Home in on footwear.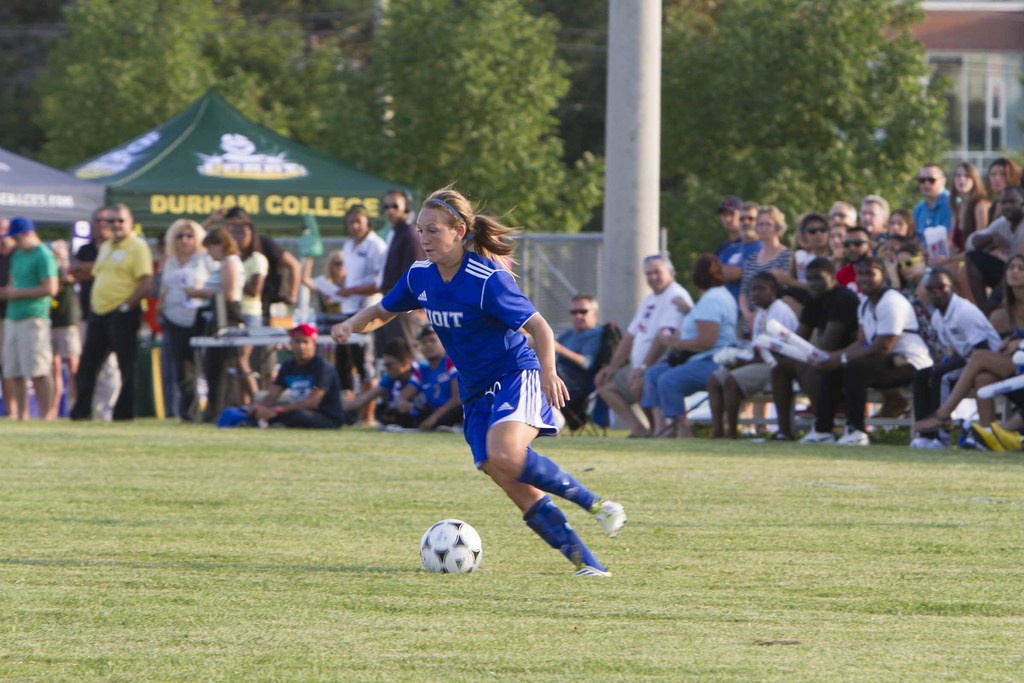
Homed in at {"x1": 522, "y1": 502, "x2": 597, "y2": 577}.
